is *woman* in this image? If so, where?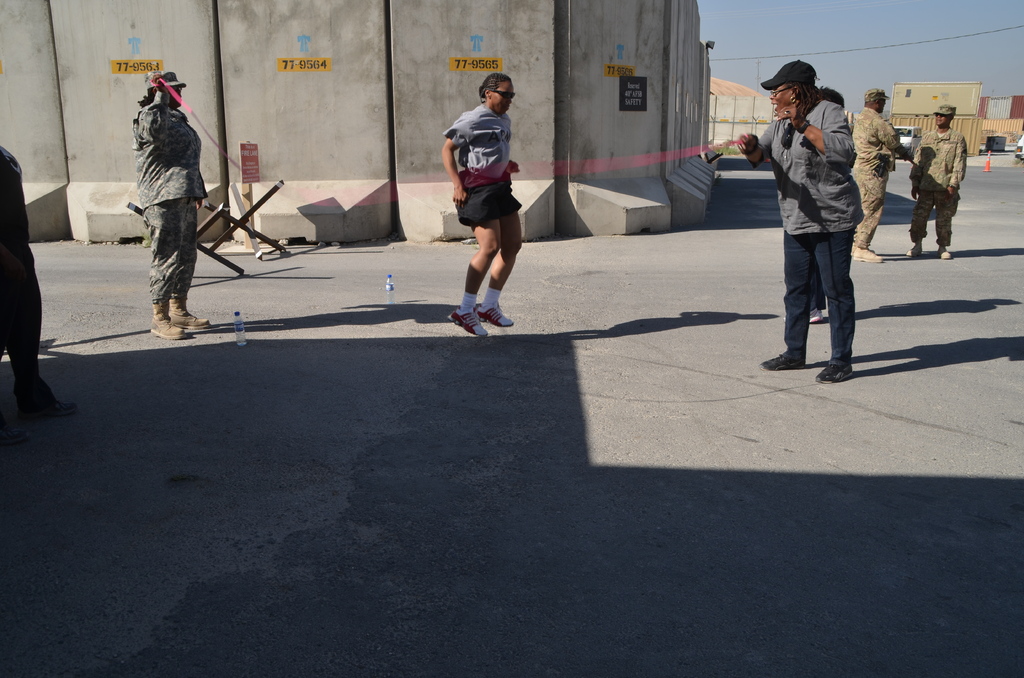
Yes, at (127,70,209,349).
